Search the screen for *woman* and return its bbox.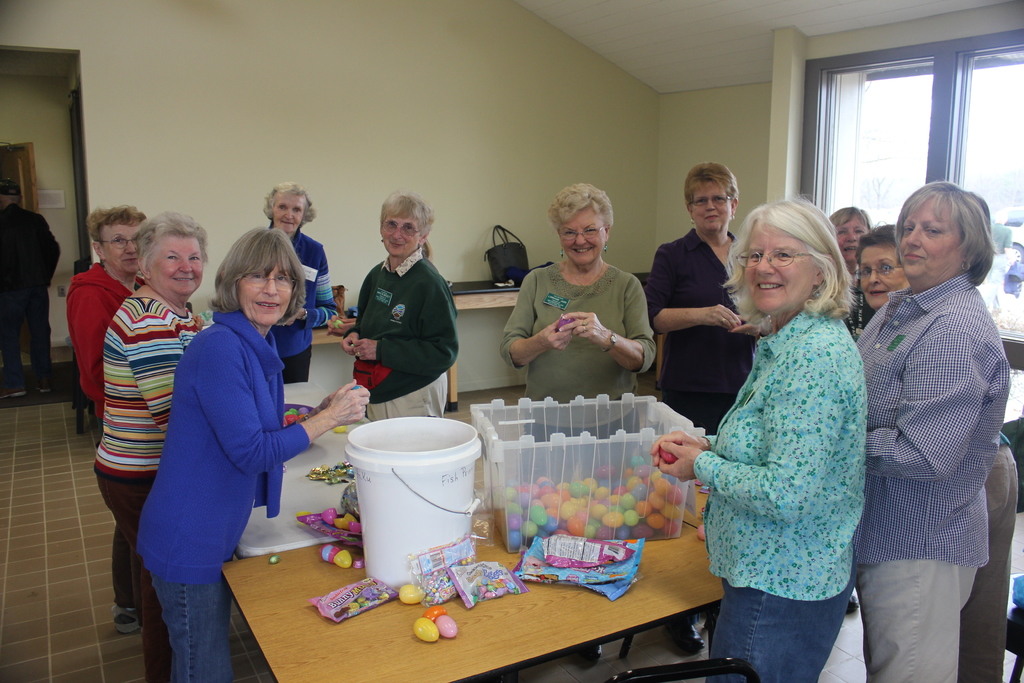
Found: <bbox>694, 183, 888, 658</bbox>.
